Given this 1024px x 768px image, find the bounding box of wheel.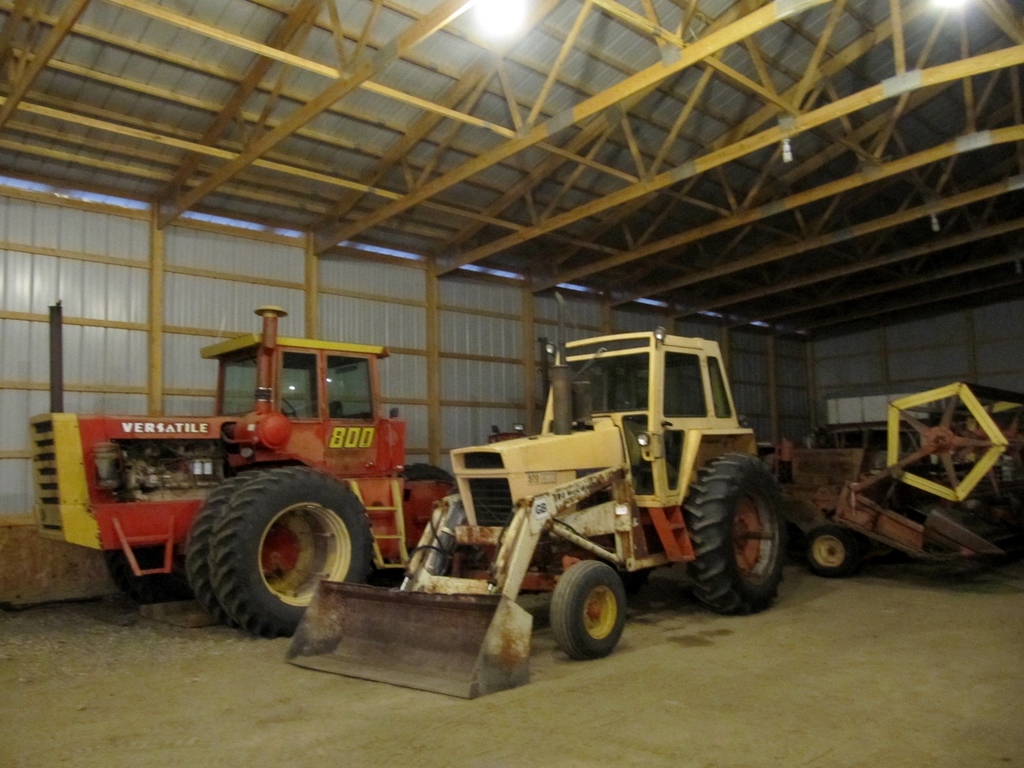
x1=550 y1=561 x2=625 y2=659.
